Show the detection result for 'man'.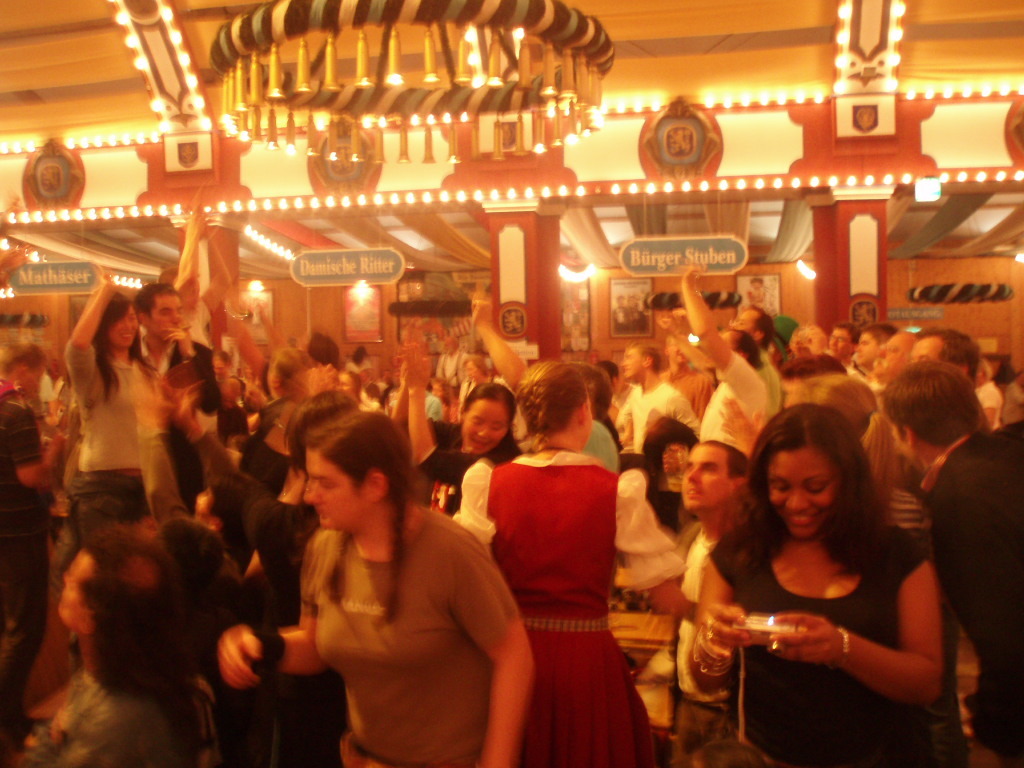
box=[614, 336, 696, 454].
